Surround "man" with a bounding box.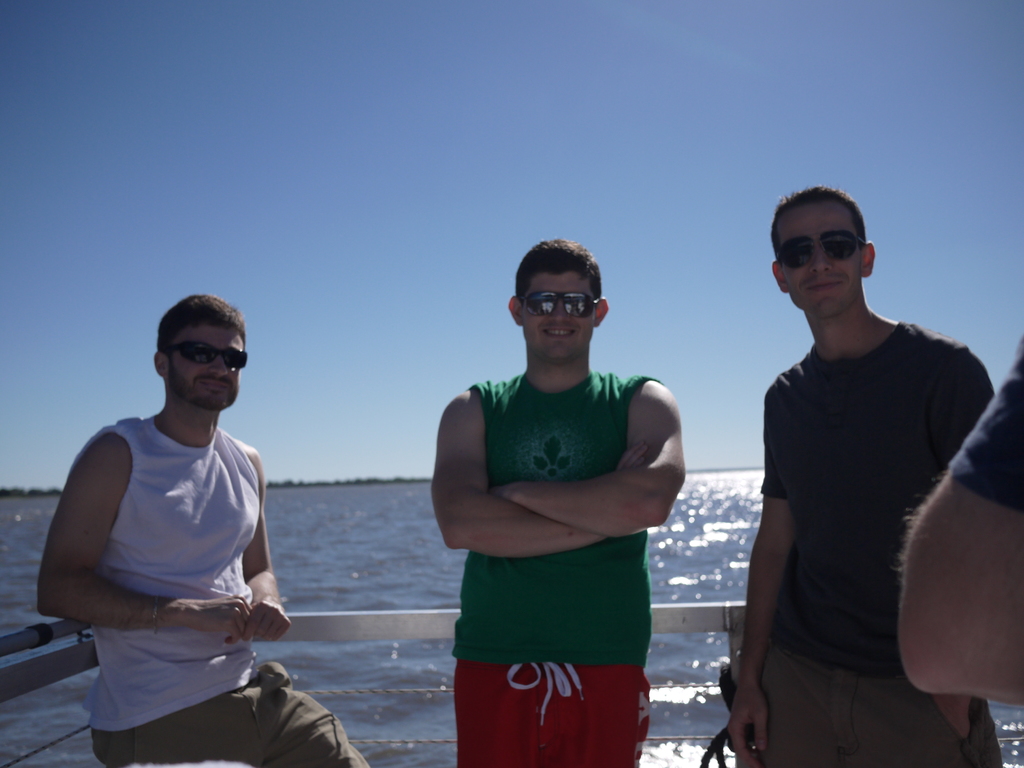
<bbox>726, 184, 1005, 767</bbox>.
